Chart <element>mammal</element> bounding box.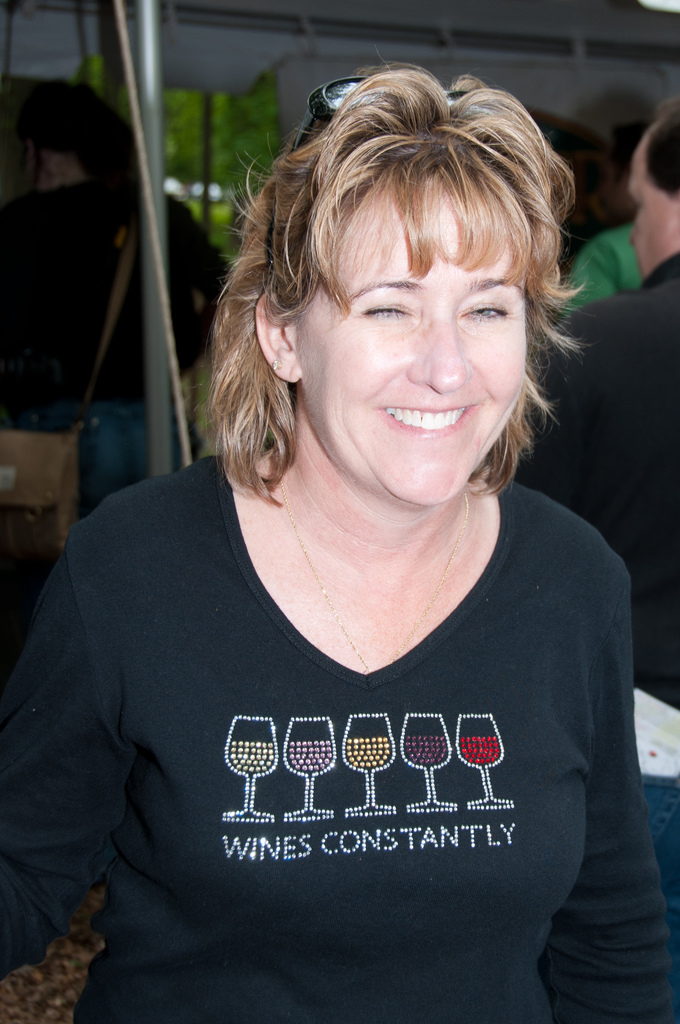
Charted: l=0, t=77, r=232, b=509.
